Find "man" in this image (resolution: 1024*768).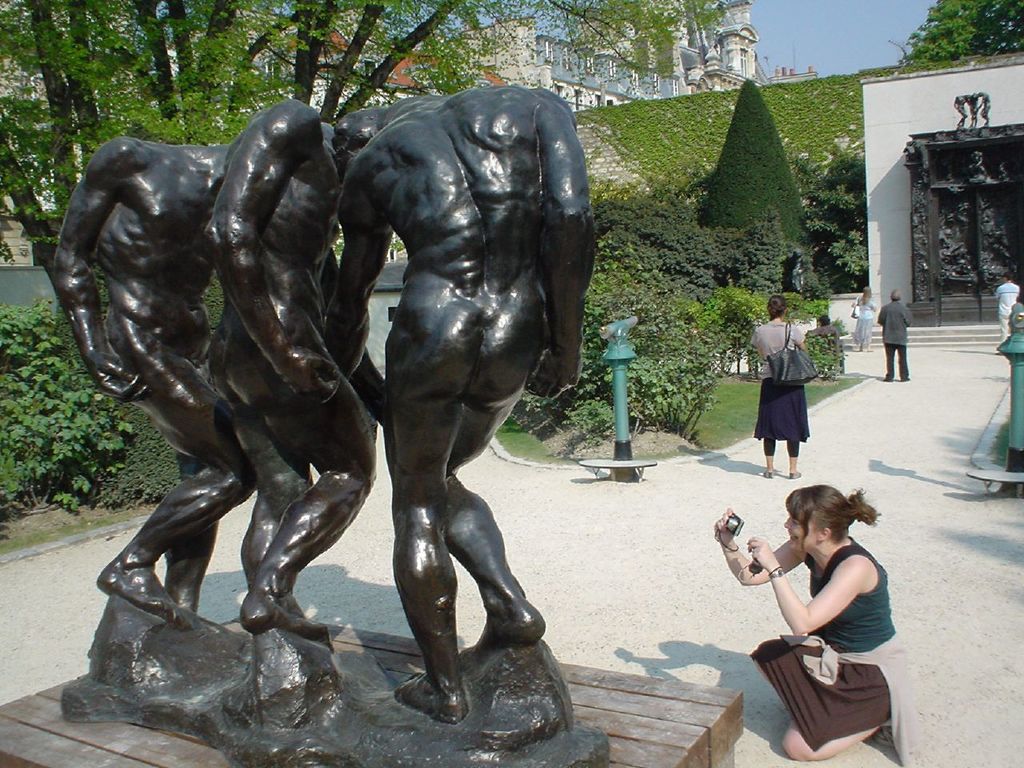
993/274/1019/344.
